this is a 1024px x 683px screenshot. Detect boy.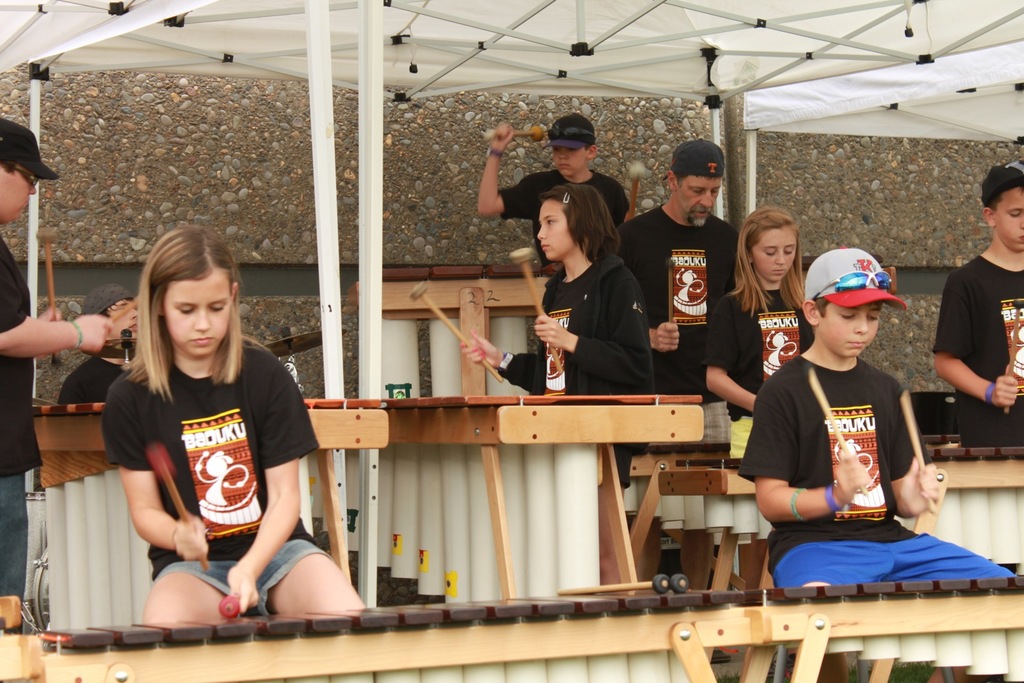
pyautogui.locateOnScreen(56, 280, 148, 414).
